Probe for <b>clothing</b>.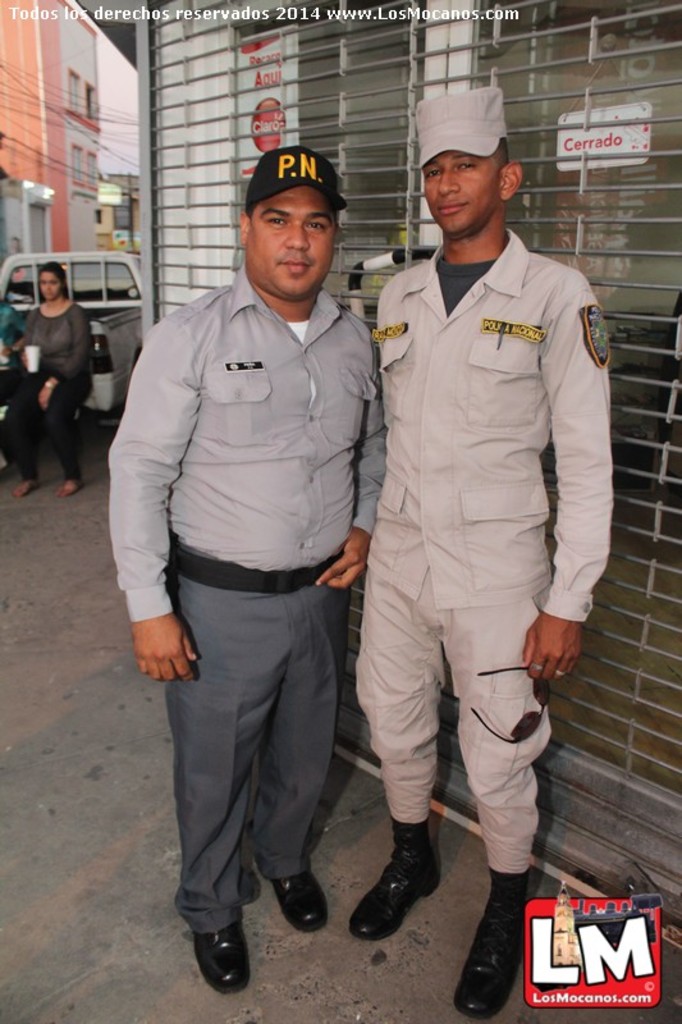
Probe result: BBox(371, 244, 619, 879).
